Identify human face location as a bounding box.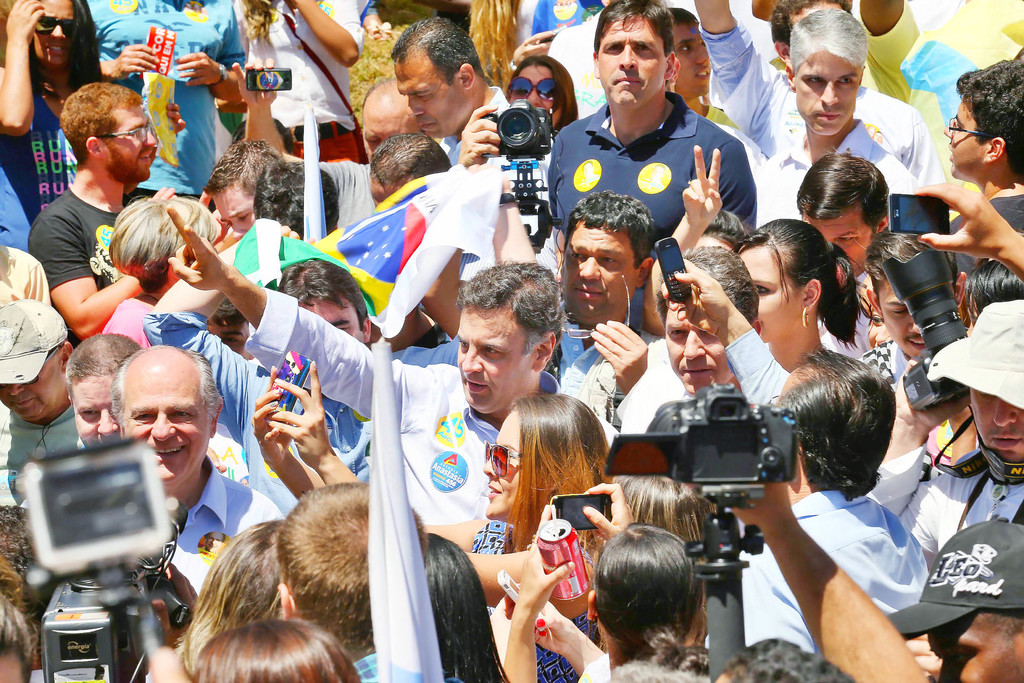
pyautogui.locateOnScreen(797, 54, 860, 136).
